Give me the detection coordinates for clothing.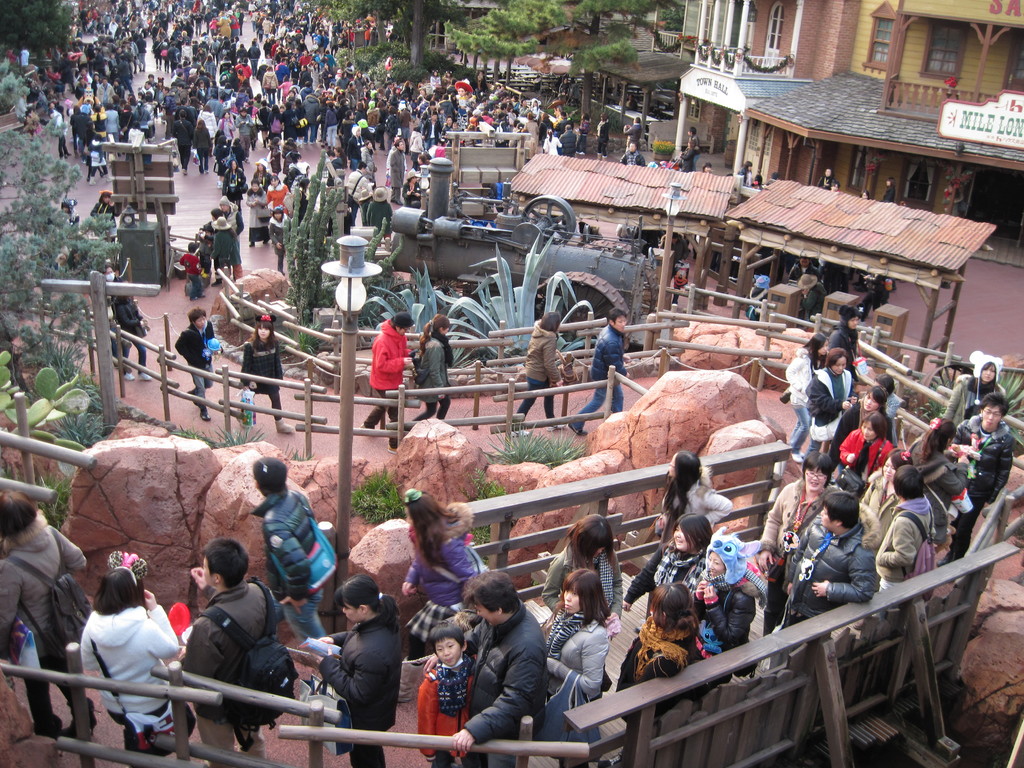
l=520, t=317, r=559, b=420.
